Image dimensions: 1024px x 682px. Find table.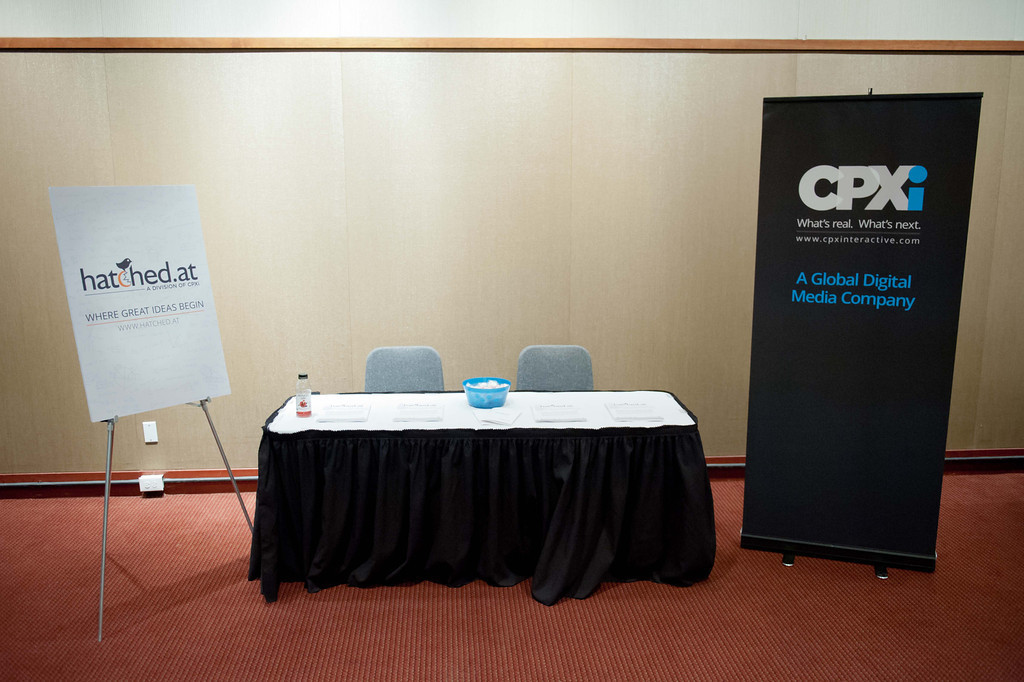
detection(267, 364, 713, 608).
